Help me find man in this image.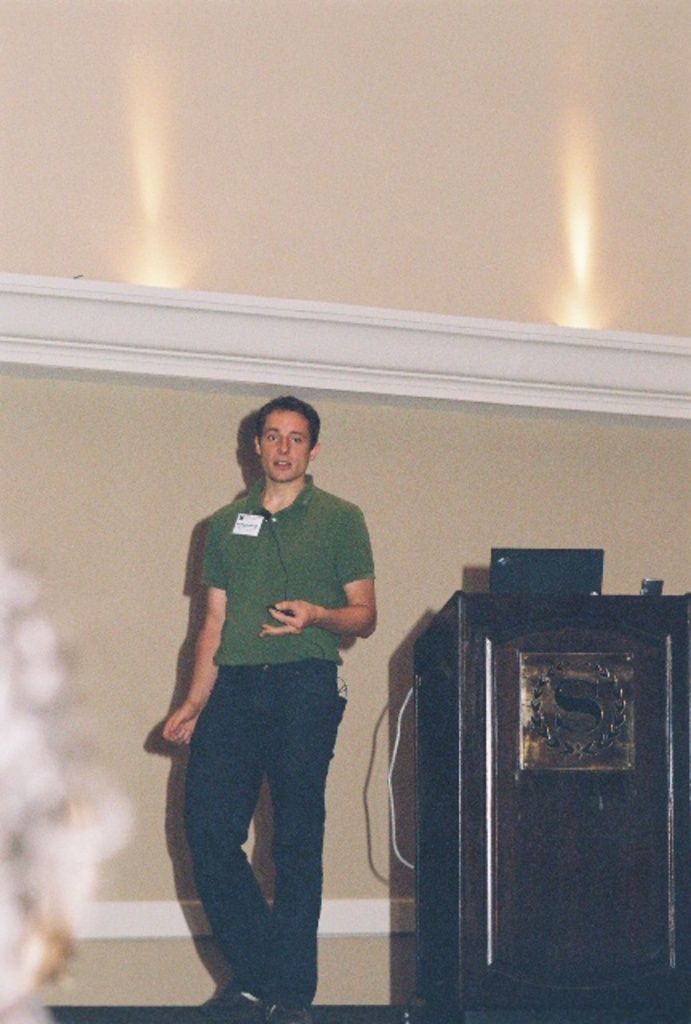
Found it: [left=144, top=395, right=392, bottom=1022].
